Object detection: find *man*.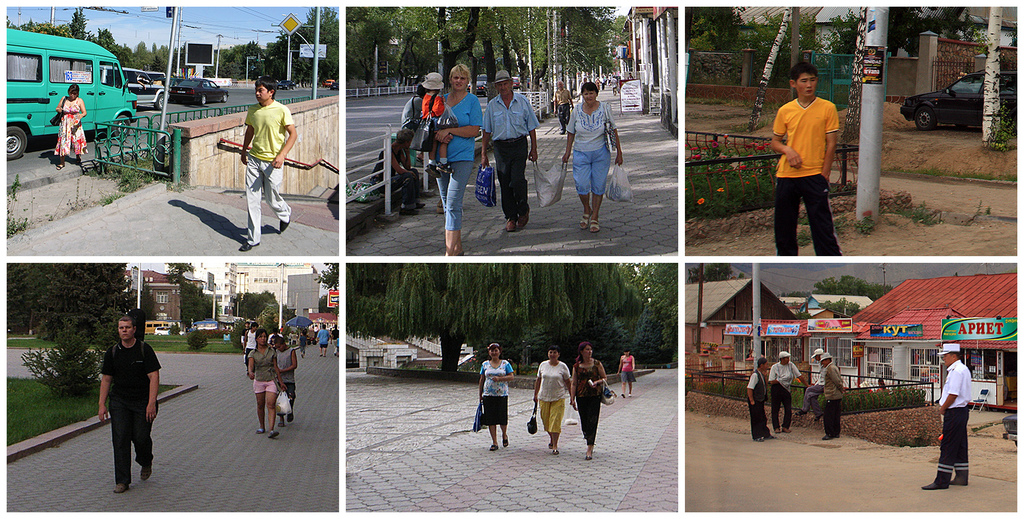
(left=745, top=348, right=755, bottom=356).
